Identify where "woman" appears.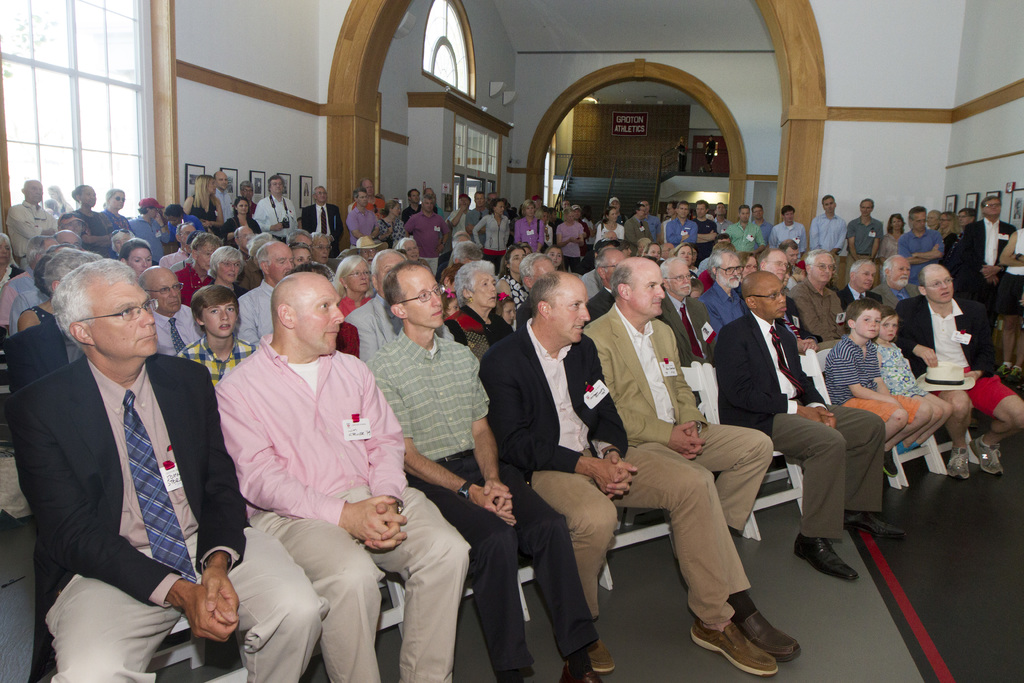
Appears at <region>555, 207, 585, 274</region>.
